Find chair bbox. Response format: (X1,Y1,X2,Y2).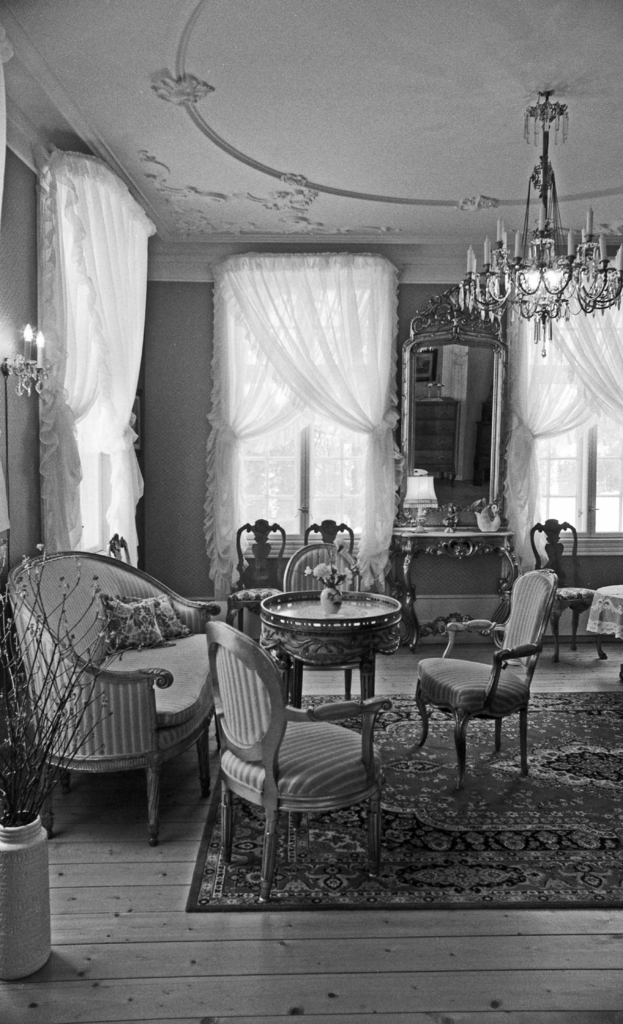
(104,538,139,564).
